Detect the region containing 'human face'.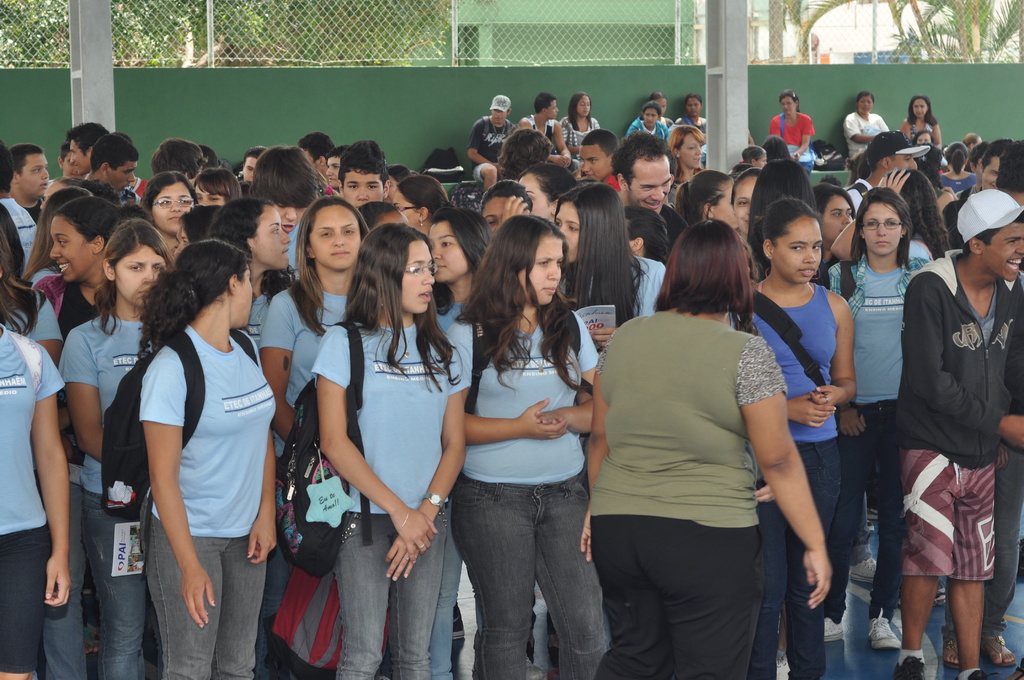
[x1=51, y1=216, x2=92, y2=281].
